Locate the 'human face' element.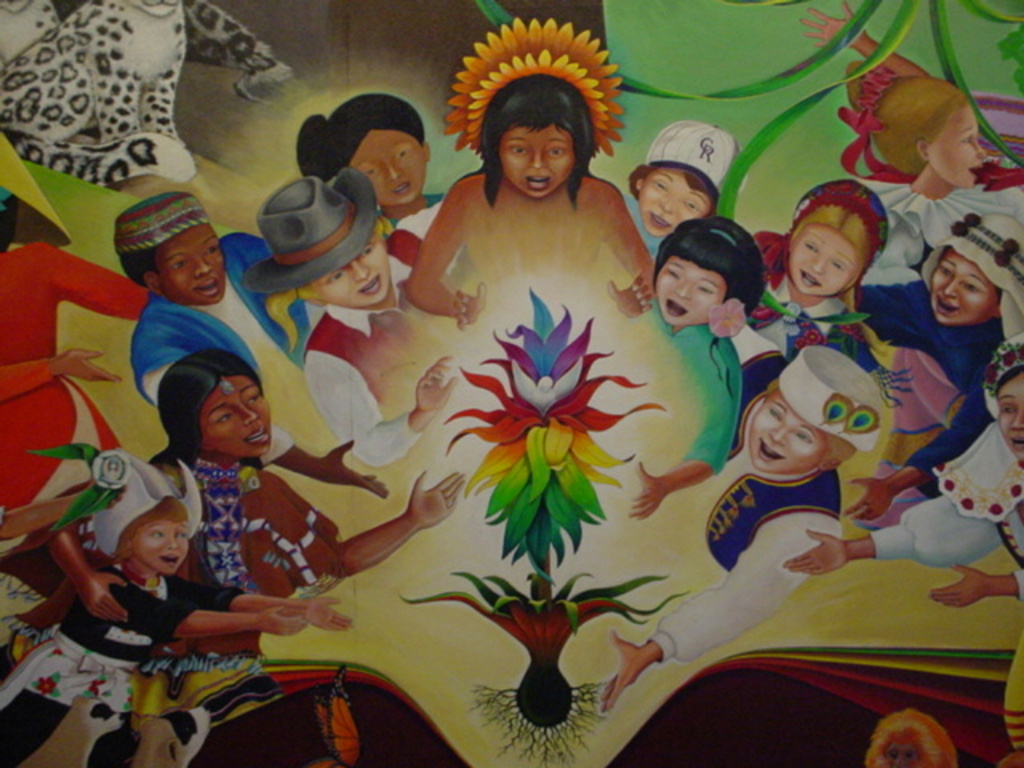
Element bbox: locate(792, 234, 854, 291).
